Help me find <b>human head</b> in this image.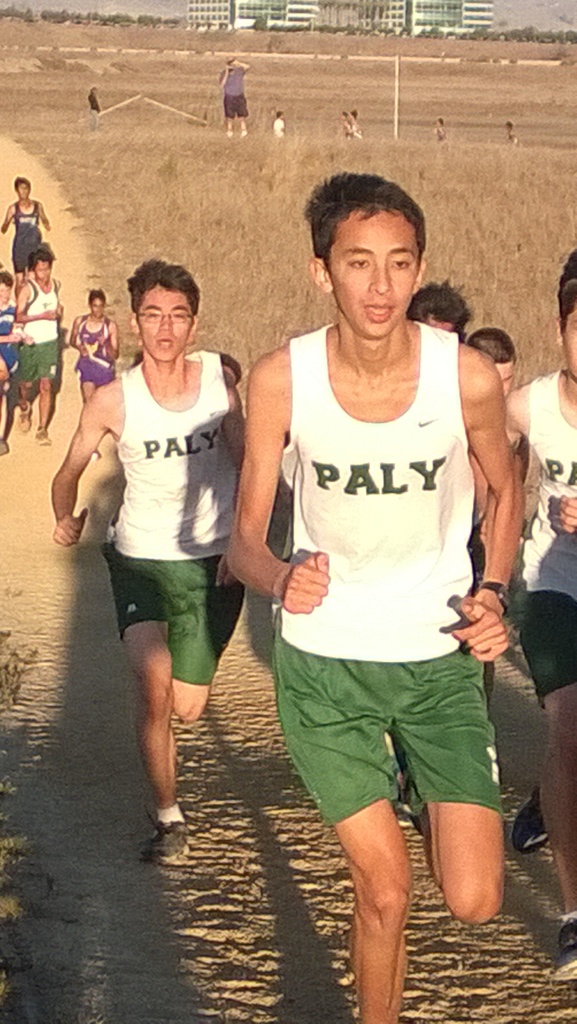
Found it: x1=88 y1=287 x2=105 y2=317.
